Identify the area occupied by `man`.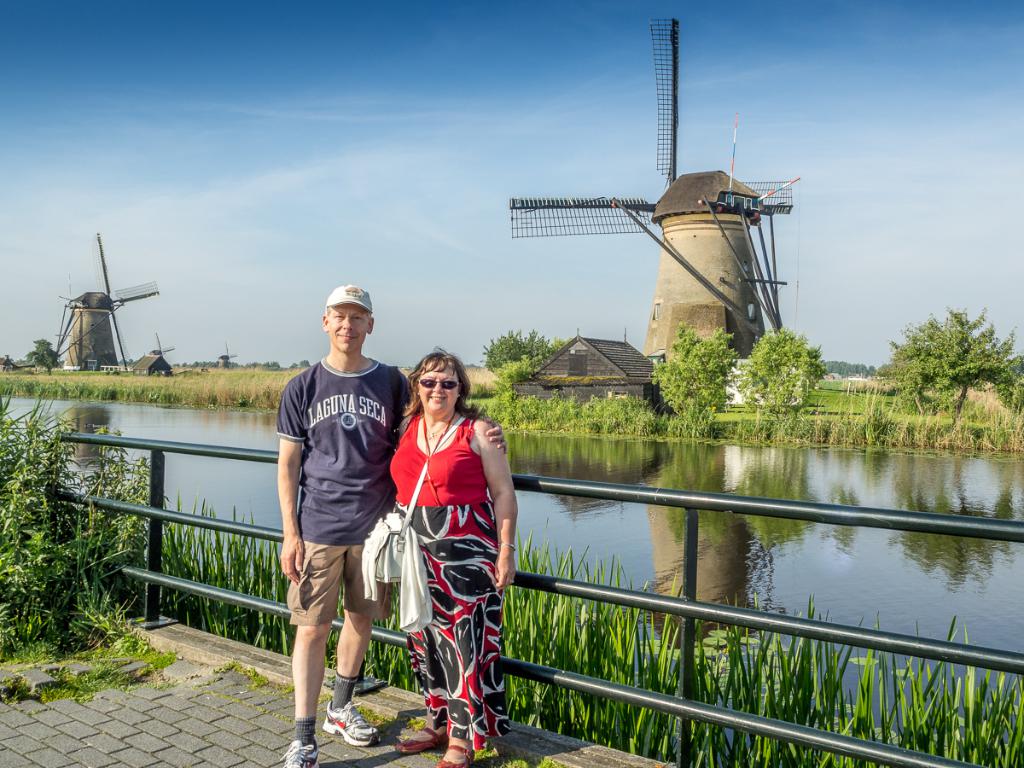
Area: bbox=(266, 271, 406, 767).
